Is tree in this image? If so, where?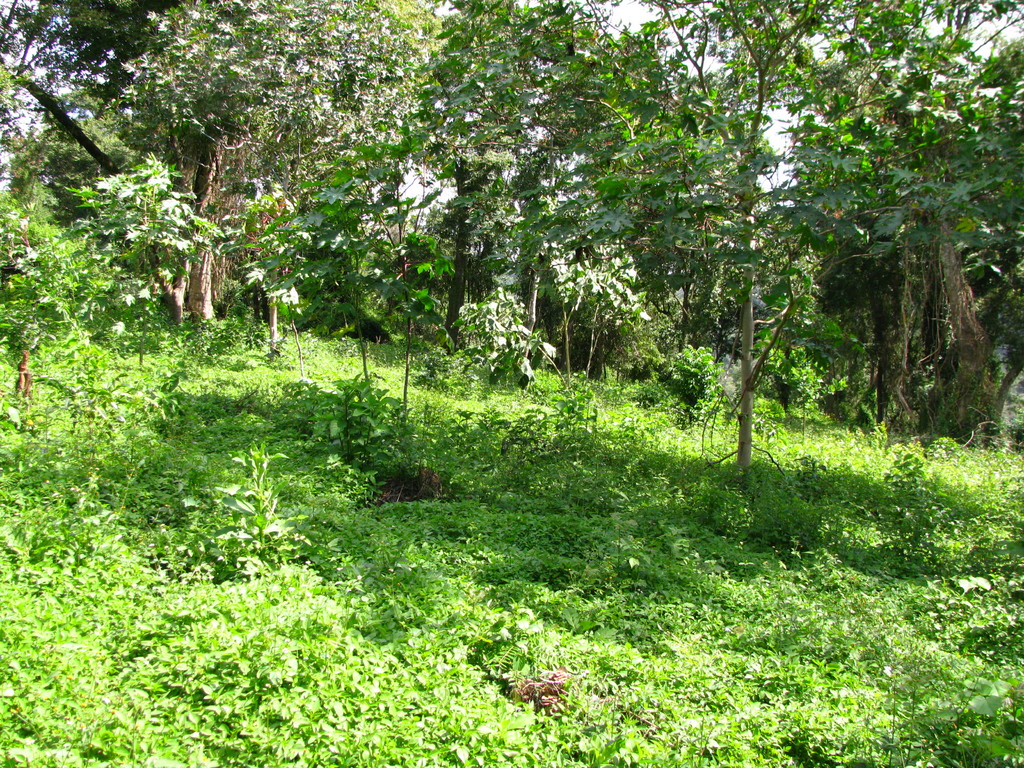
Yes, at (785,0,1023,450).
